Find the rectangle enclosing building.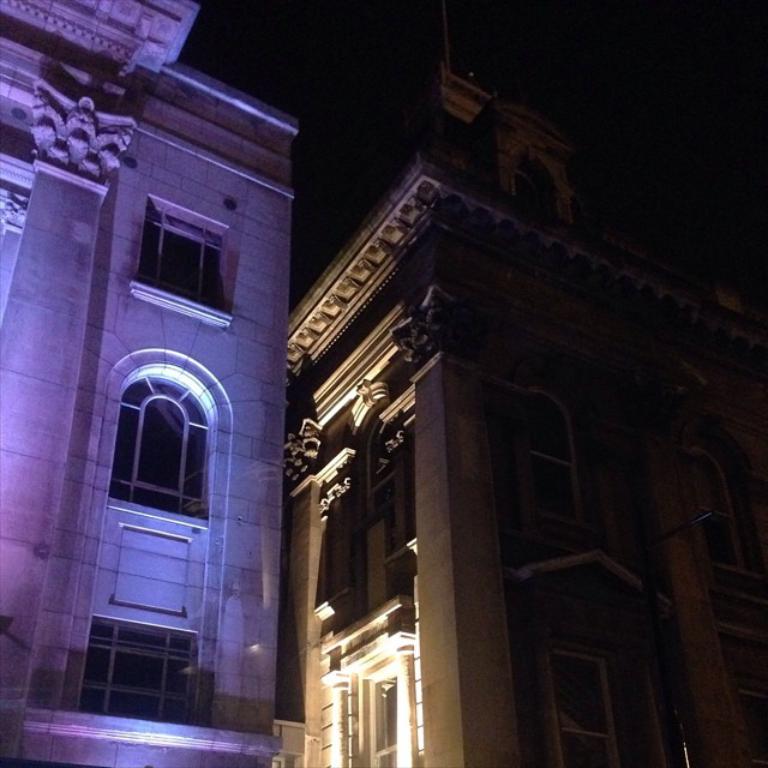
detection(0, 0, 296, 767).
